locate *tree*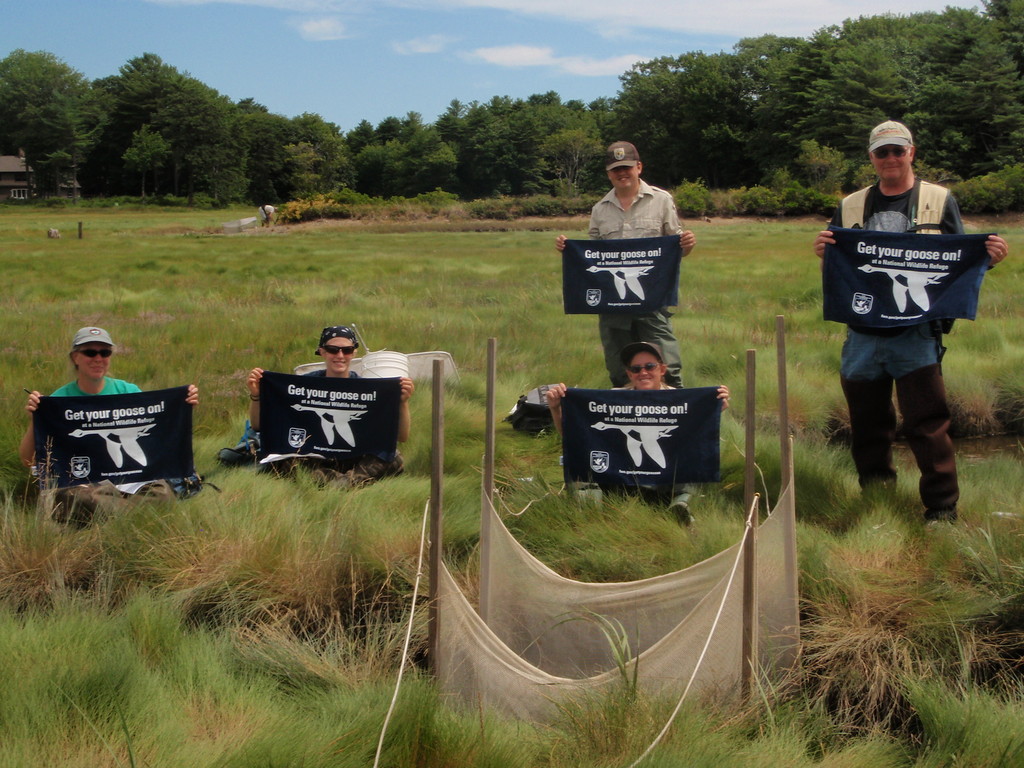
0:45:97:195
